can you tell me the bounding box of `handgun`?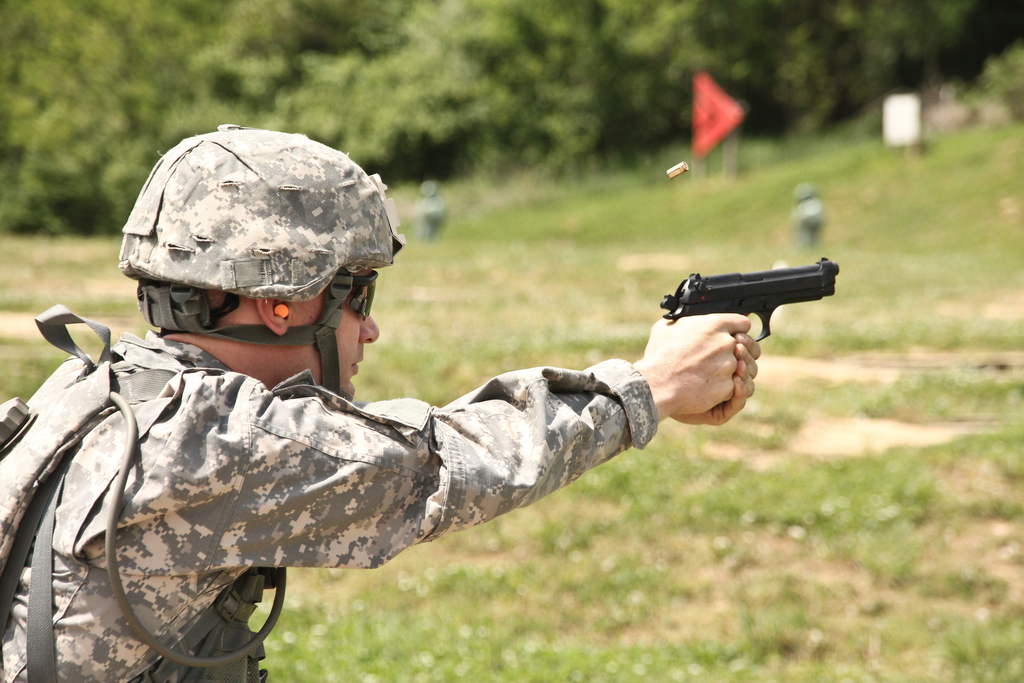
crop(657, 252, 840, 343).
